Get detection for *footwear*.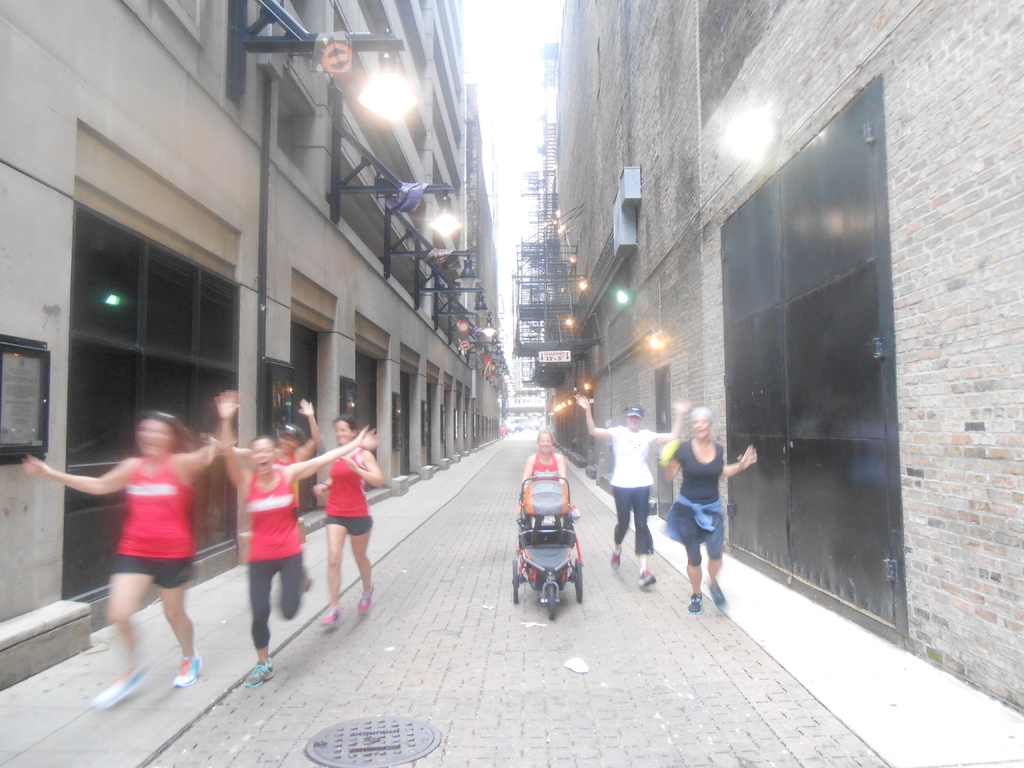
Detection: [707,573,721,607].
